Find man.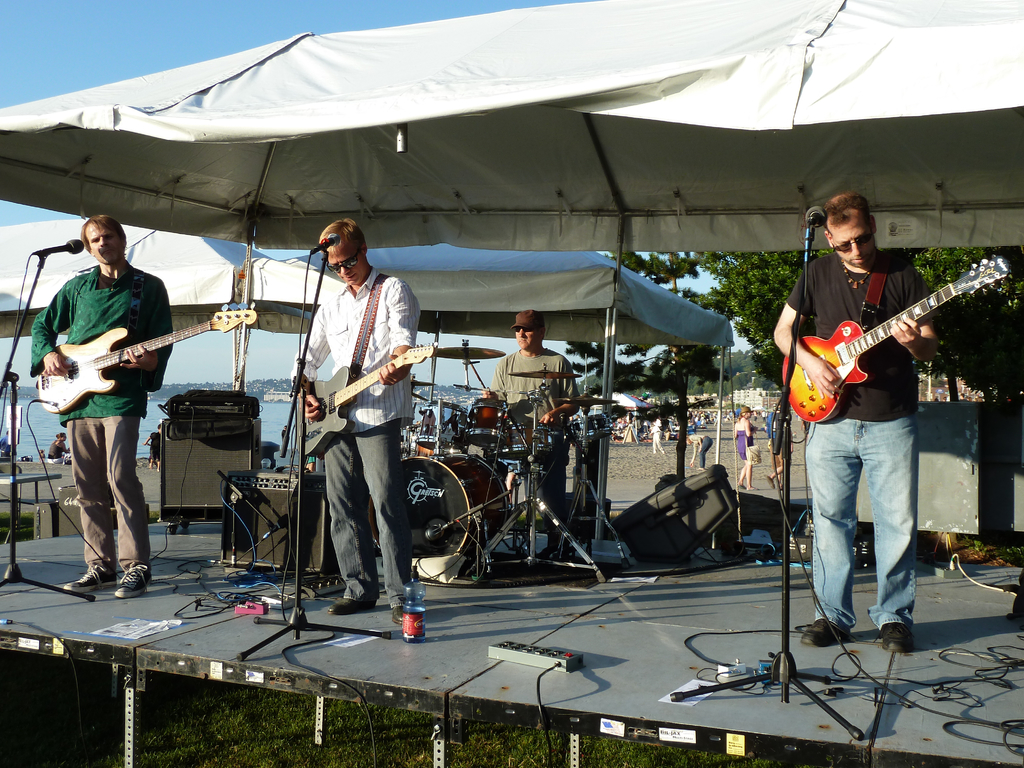
(left=650, top=416, right=666, bottom=449).
